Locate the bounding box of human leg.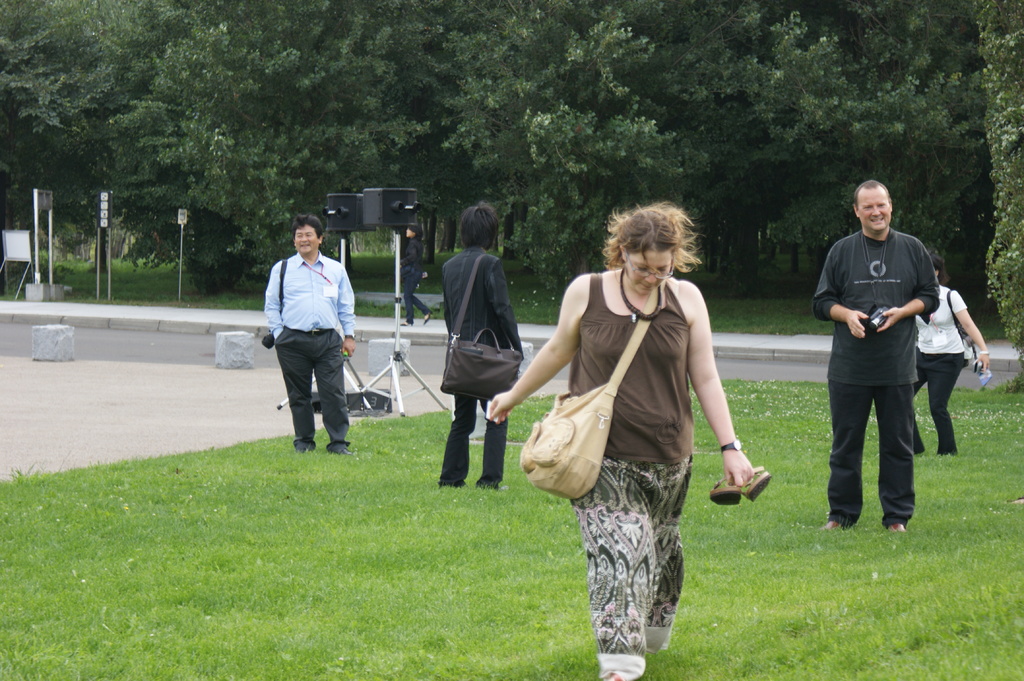
Bounding box: crop(404, 265, 436, 328).
